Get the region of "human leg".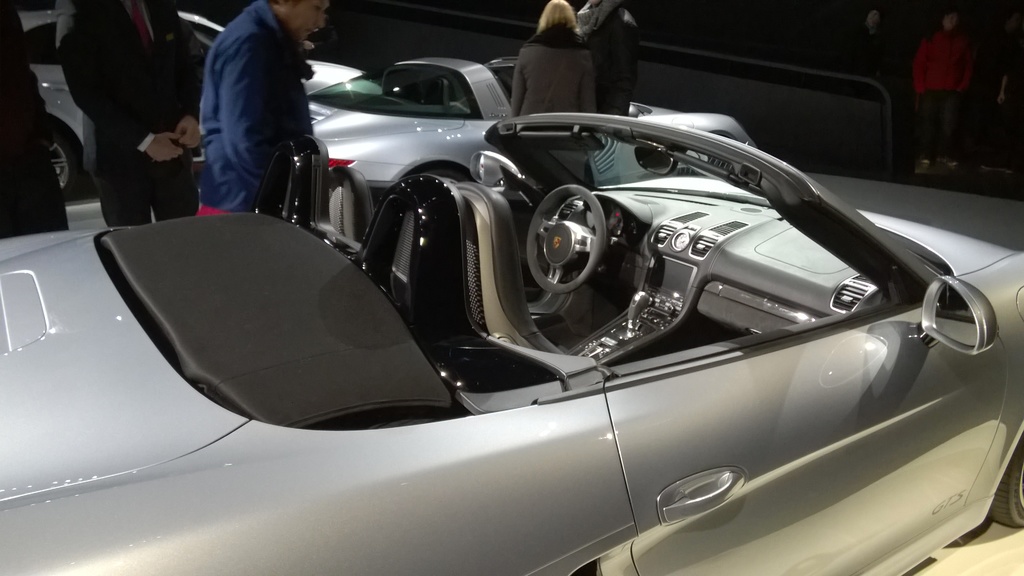
152, 146, 194, 222.
